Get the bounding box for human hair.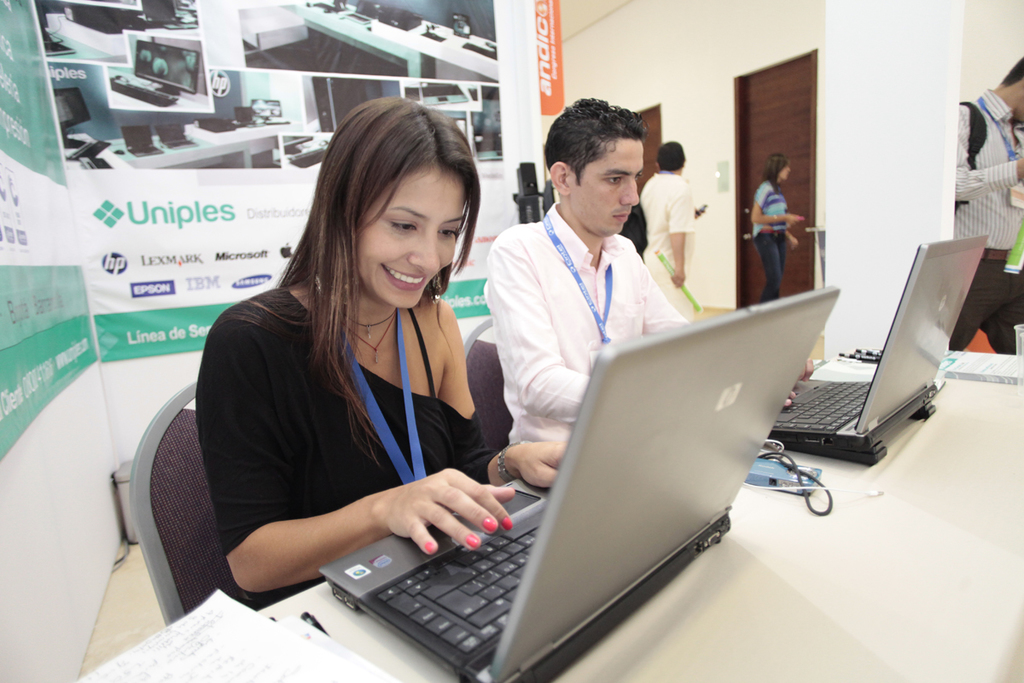
pyautogui.locateOnScreen(541, 93, 651, 193).
